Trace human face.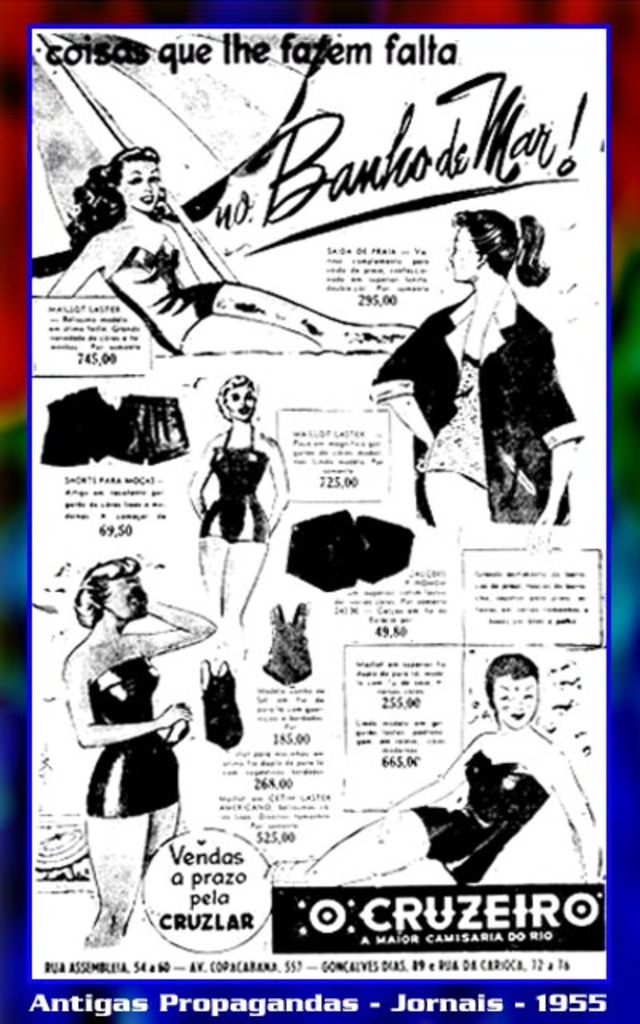
Traced to rect(222, 376, 254, 422).
